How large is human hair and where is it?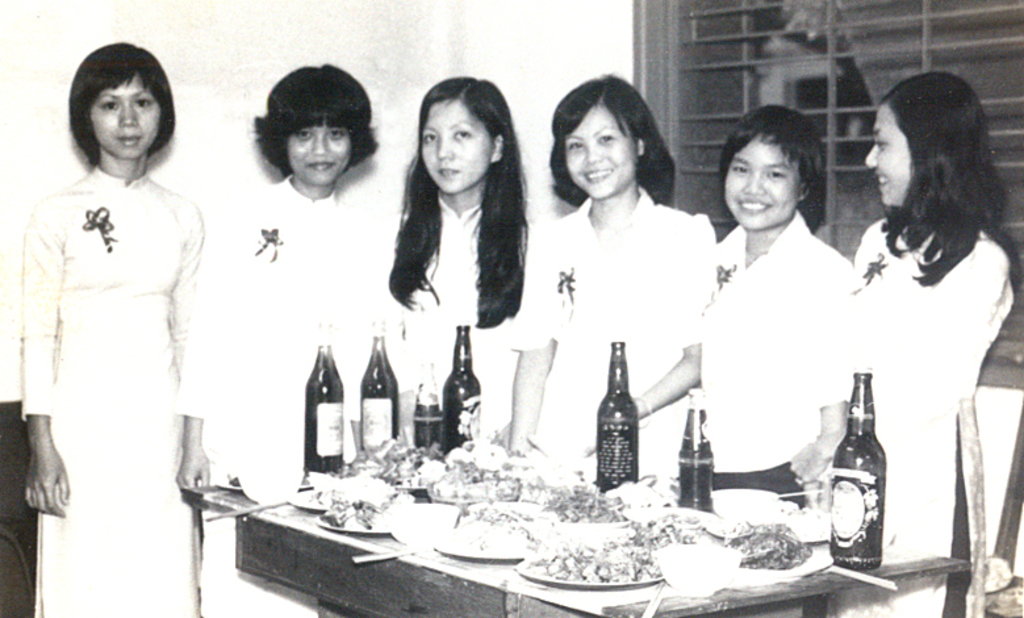
Bounding box: <box>384,75,530,327</box>.
